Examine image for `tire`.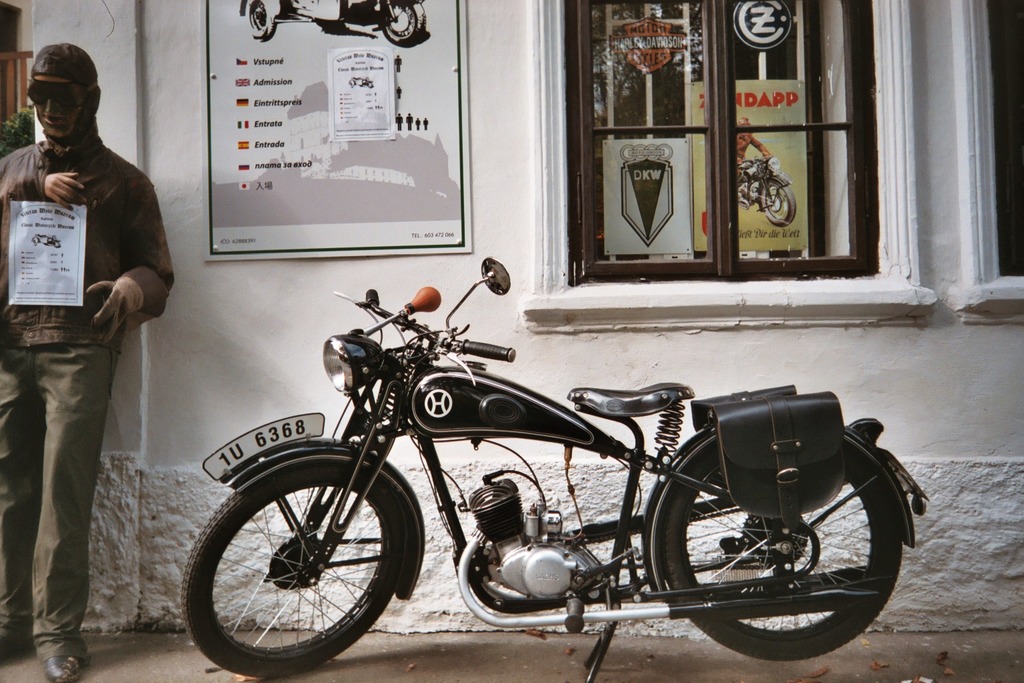
Examination result: locate(379, 2, 427, 49).
